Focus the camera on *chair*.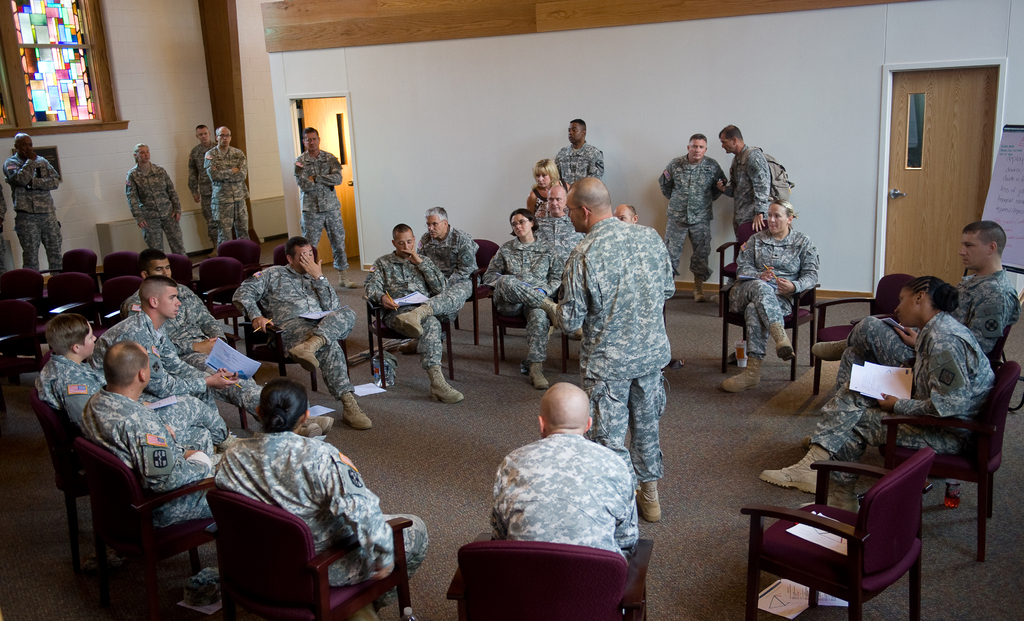
Focus region: locate(488, 286, 568, 375).
